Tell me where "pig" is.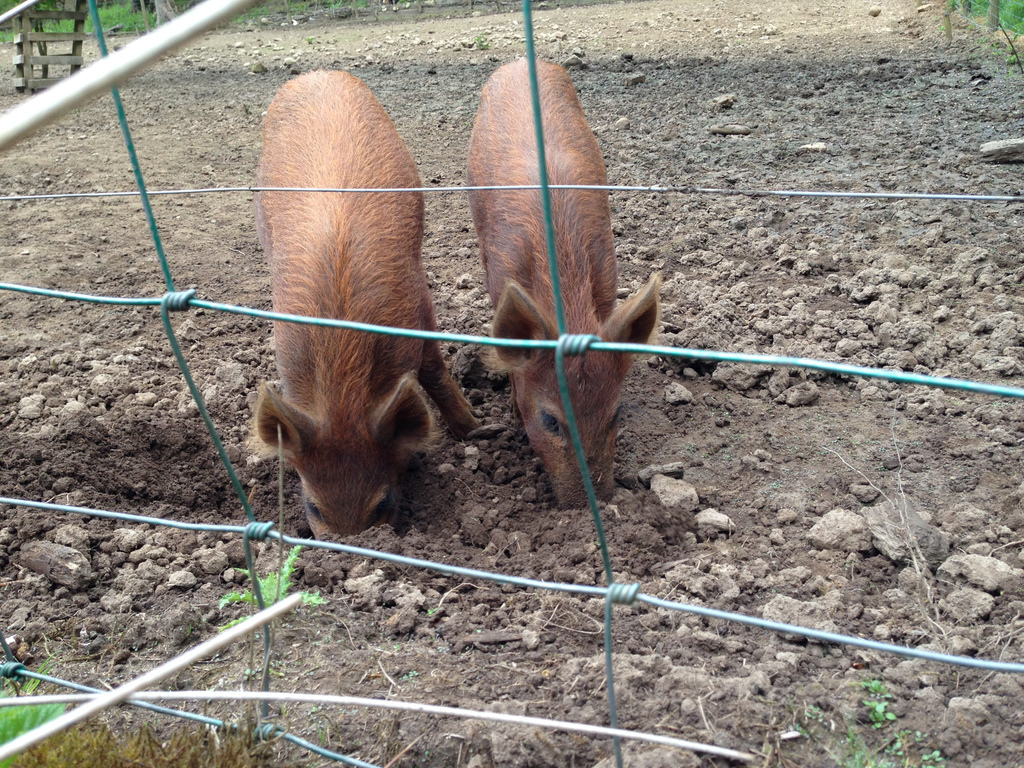
"pig" is at <bbox>255, 68, 482, 539</bbox>.
